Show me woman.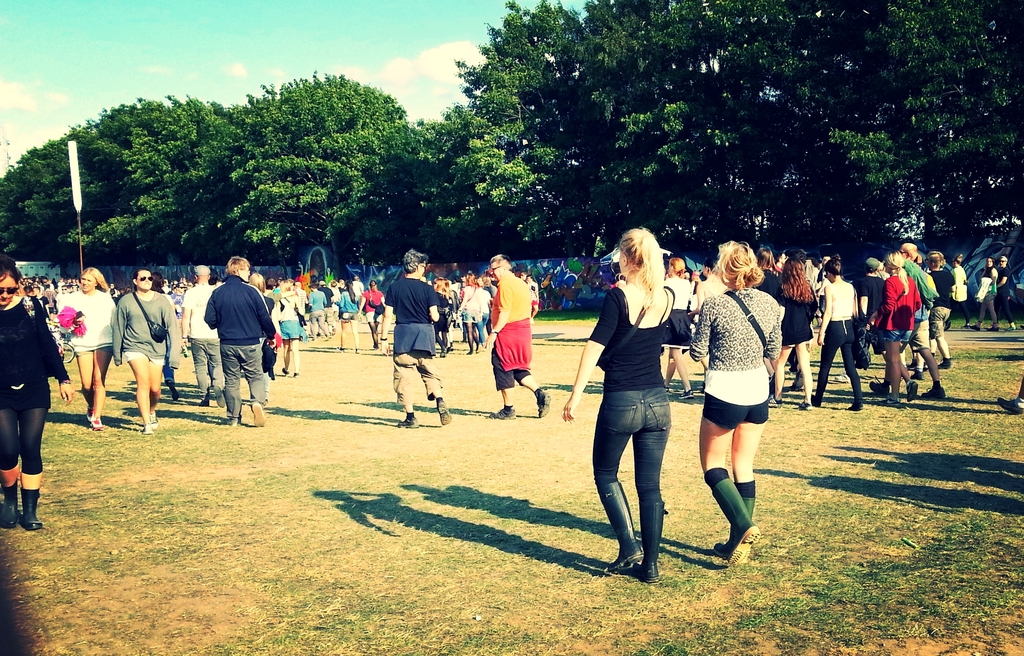
woman is here: select_region(767, 256, 816, 411).
